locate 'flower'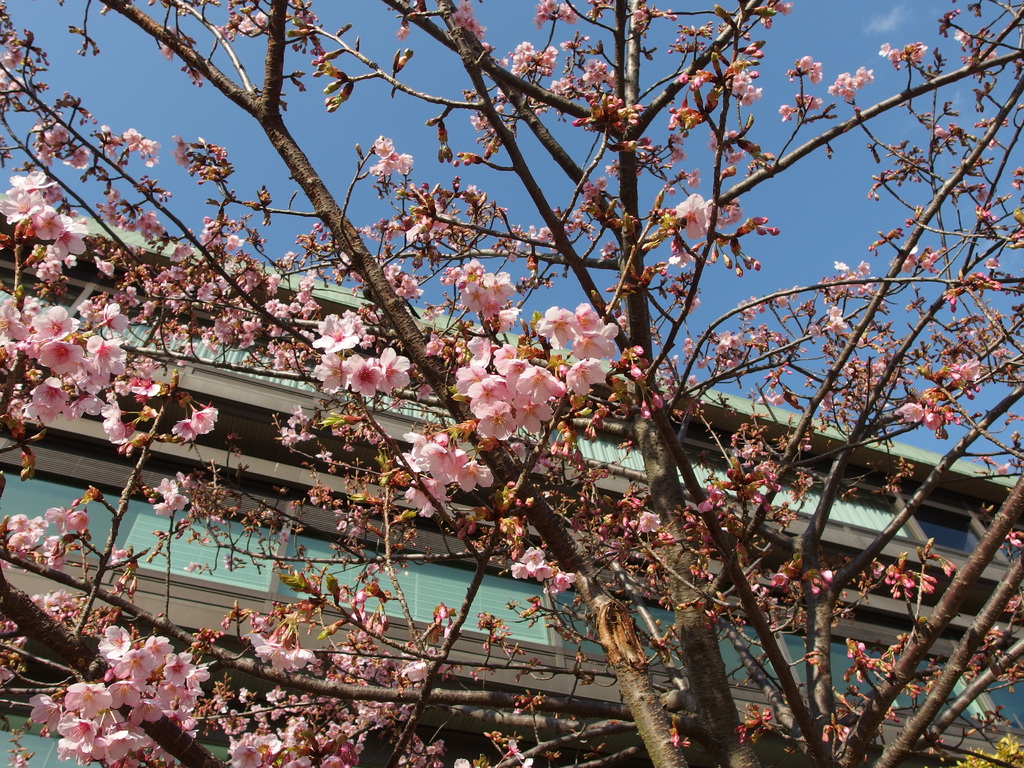
[x1=717, y1=327, x2=738, y2=353]
